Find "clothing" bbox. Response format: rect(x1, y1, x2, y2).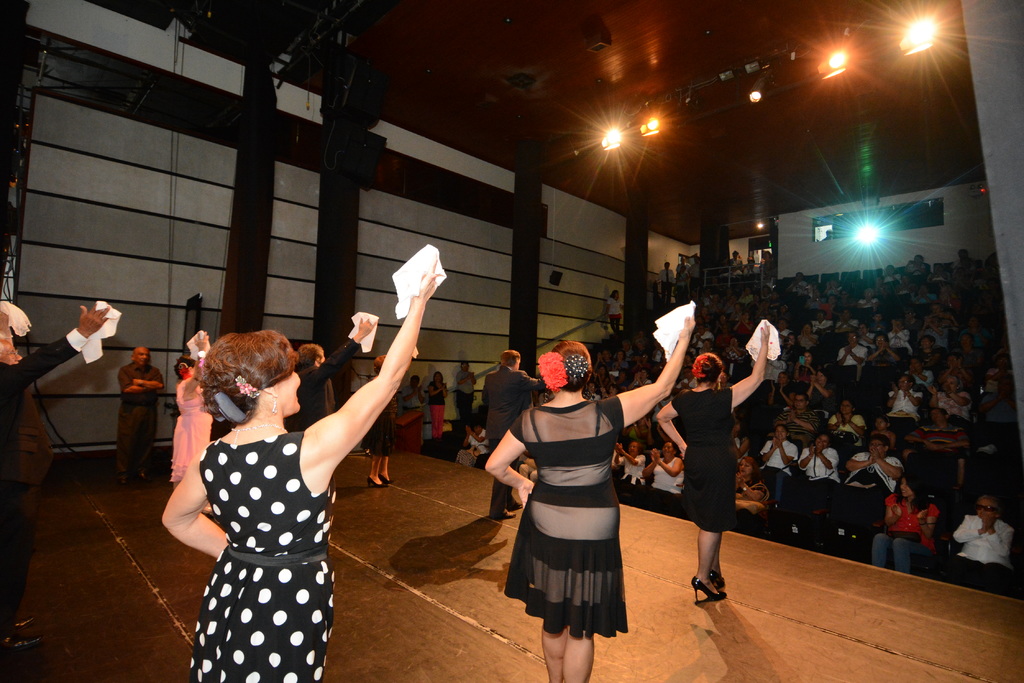
rect(874, 488, 940, 571).
